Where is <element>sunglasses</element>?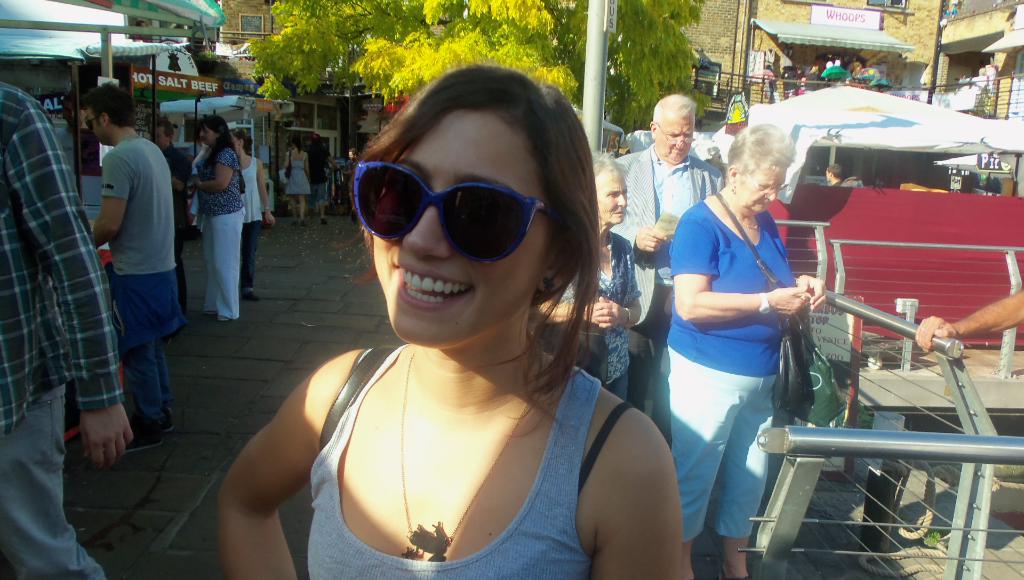
x1=353, y1=163, x2=565, y2=268.
